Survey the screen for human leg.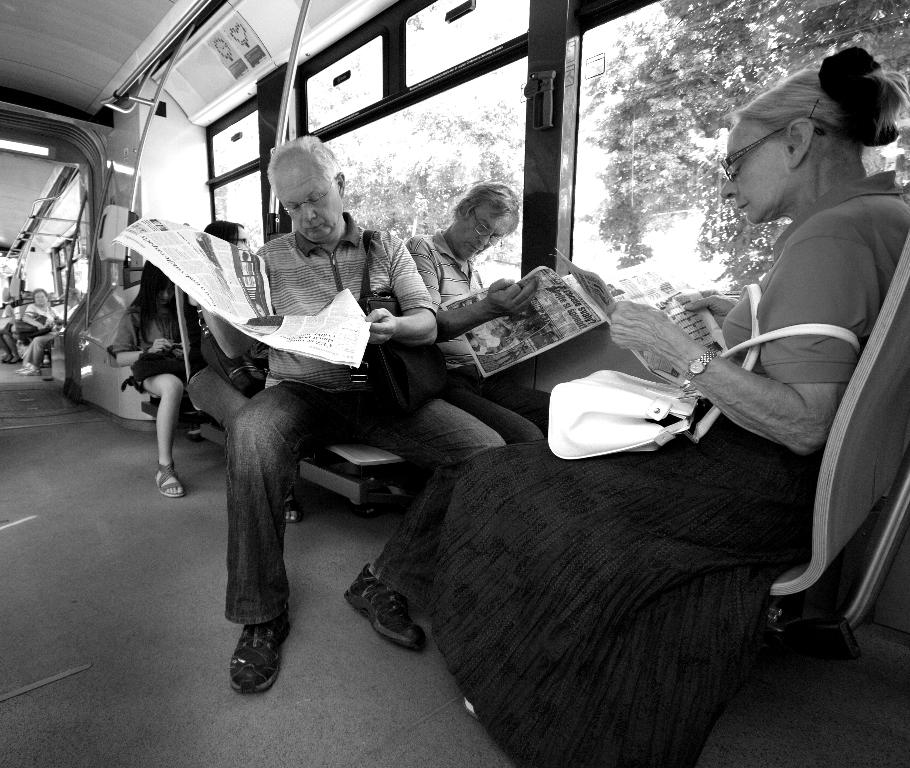
Survey found: pyautogui.locateOnScreen(465, 378, 549, 432).
